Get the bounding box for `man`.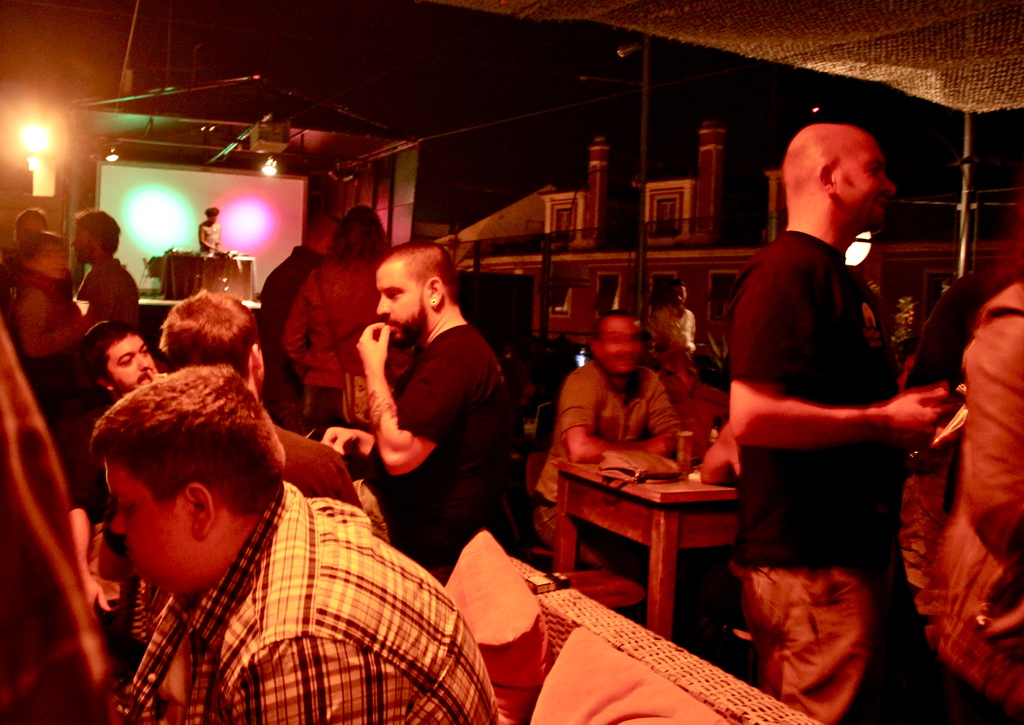
[201, 203, 227, 259].
